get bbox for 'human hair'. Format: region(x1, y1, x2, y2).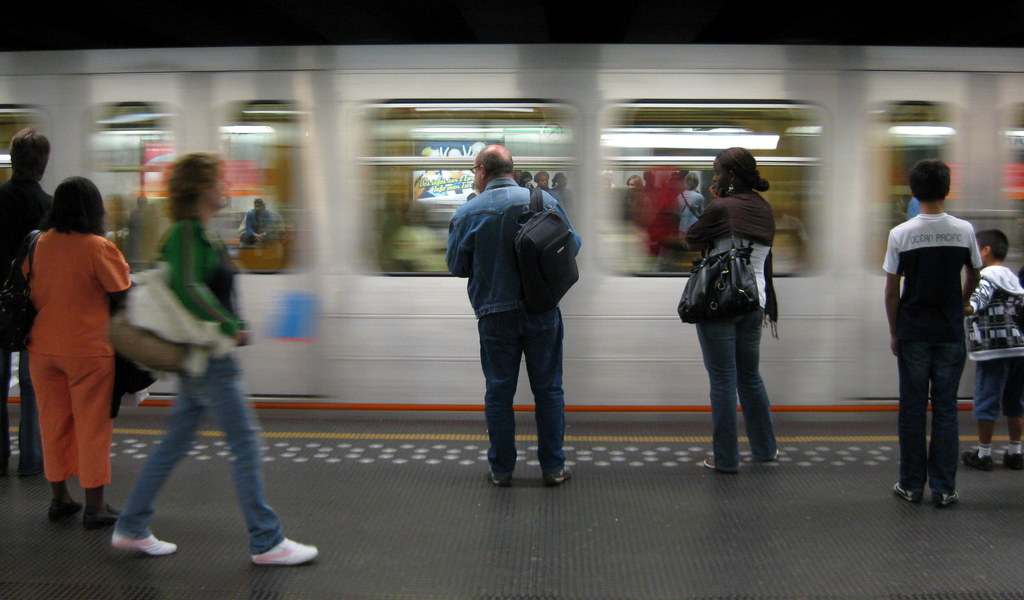
region(976, 228, 1010, 258).
